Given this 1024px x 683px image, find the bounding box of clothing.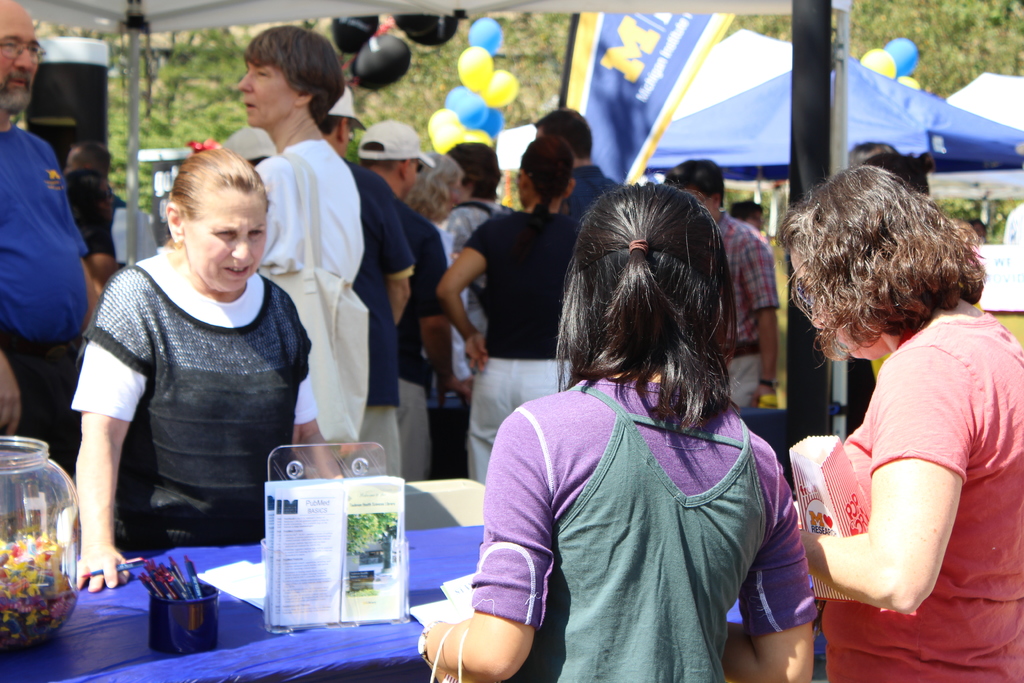
BBox(476, 362, 817, 675).
